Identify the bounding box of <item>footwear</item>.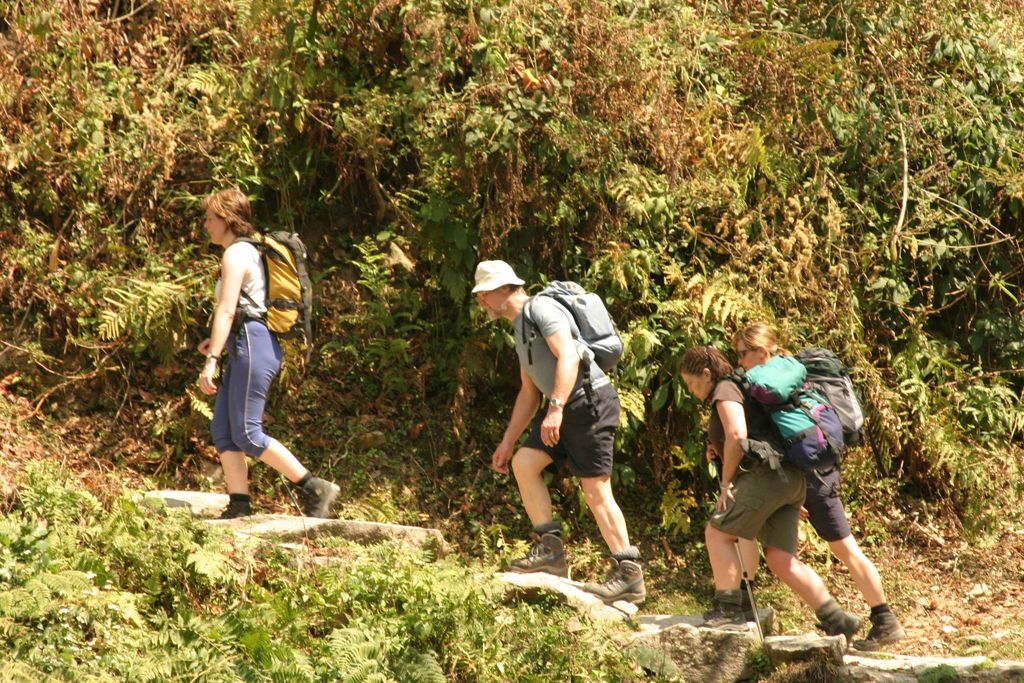
l=740, t=591, r=761, b=624.
